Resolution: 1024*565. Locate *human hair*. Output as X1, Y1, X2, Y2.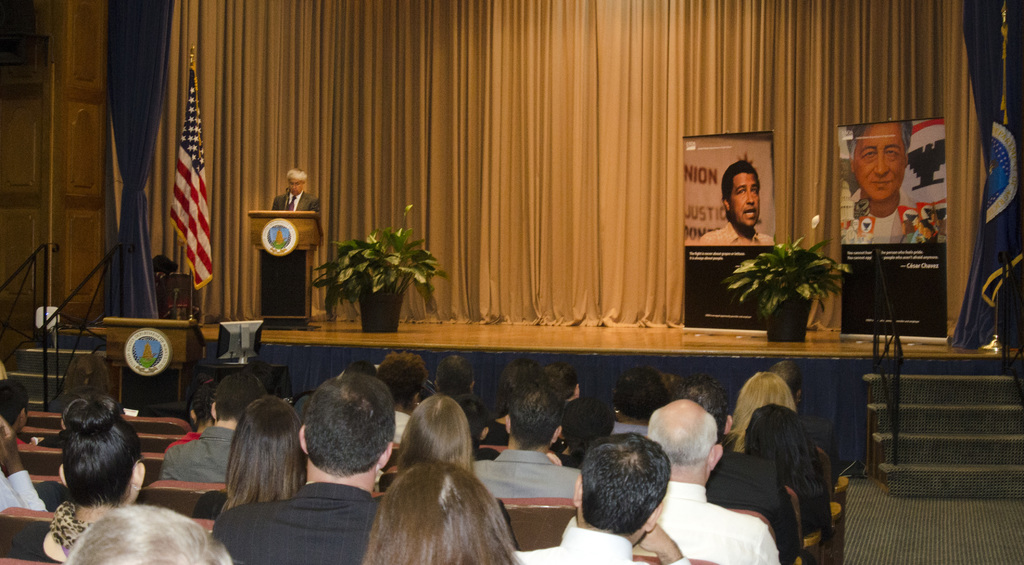
665, 370, 729, 439.
